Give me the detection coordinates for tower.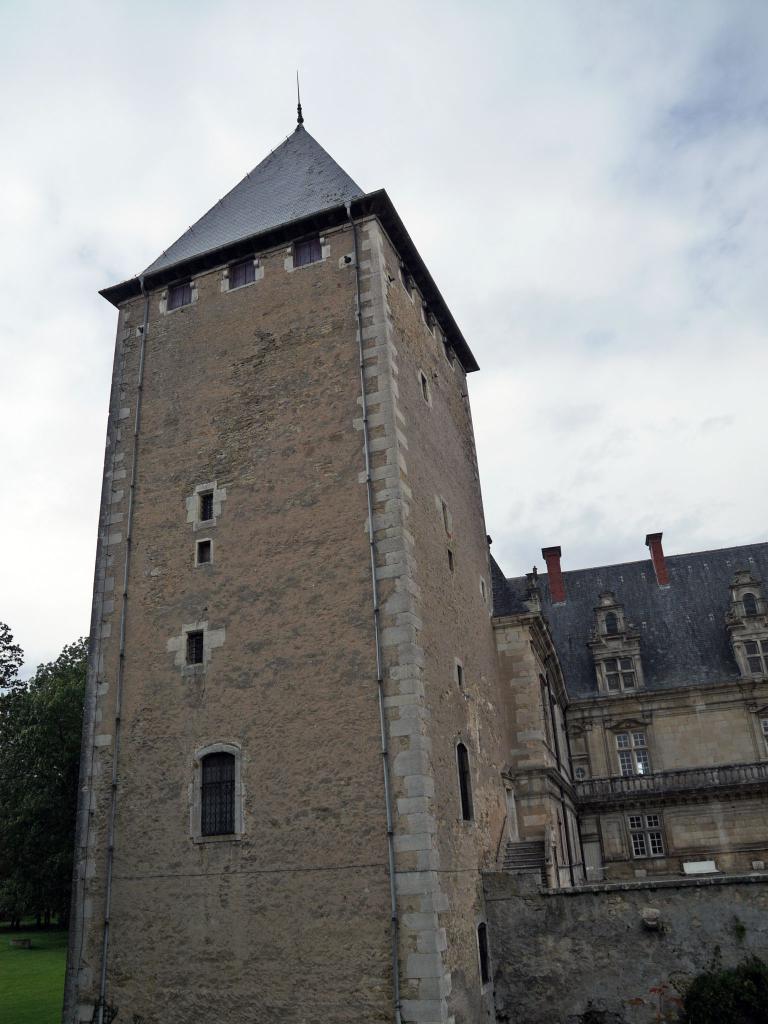
box(67, 81, 546, 1023).
